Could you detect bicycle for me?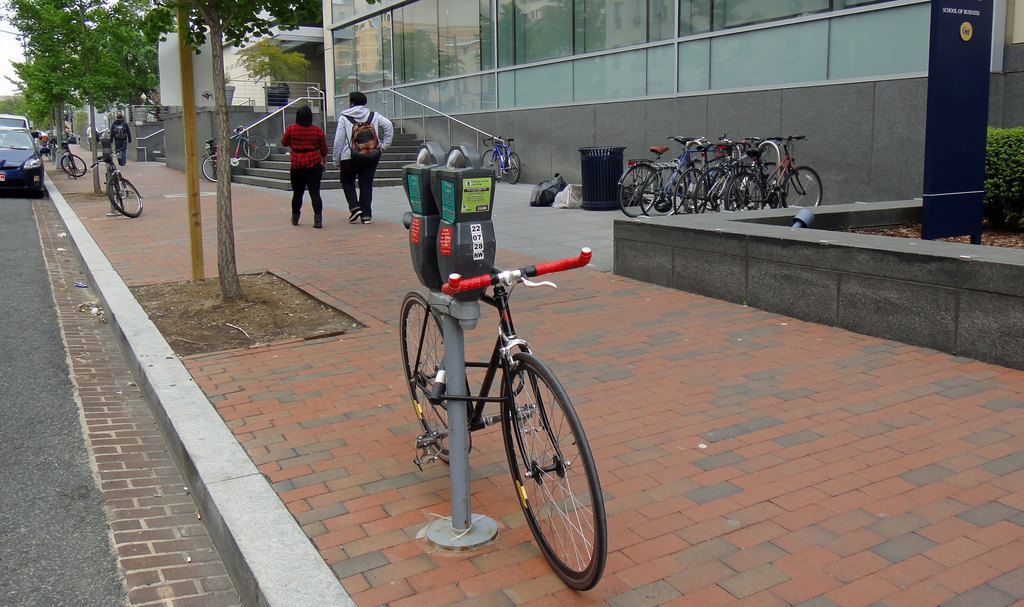
Detection result: 723, 136, 822, 211.
